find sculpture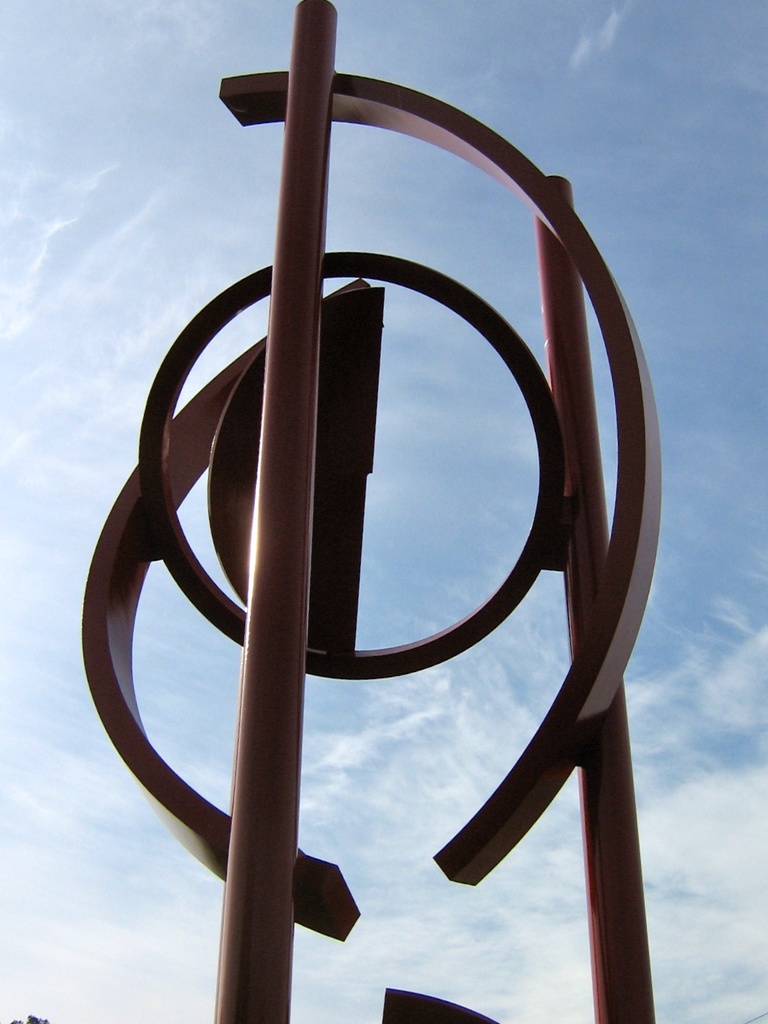
locate(0, 0, 767, 1023)
